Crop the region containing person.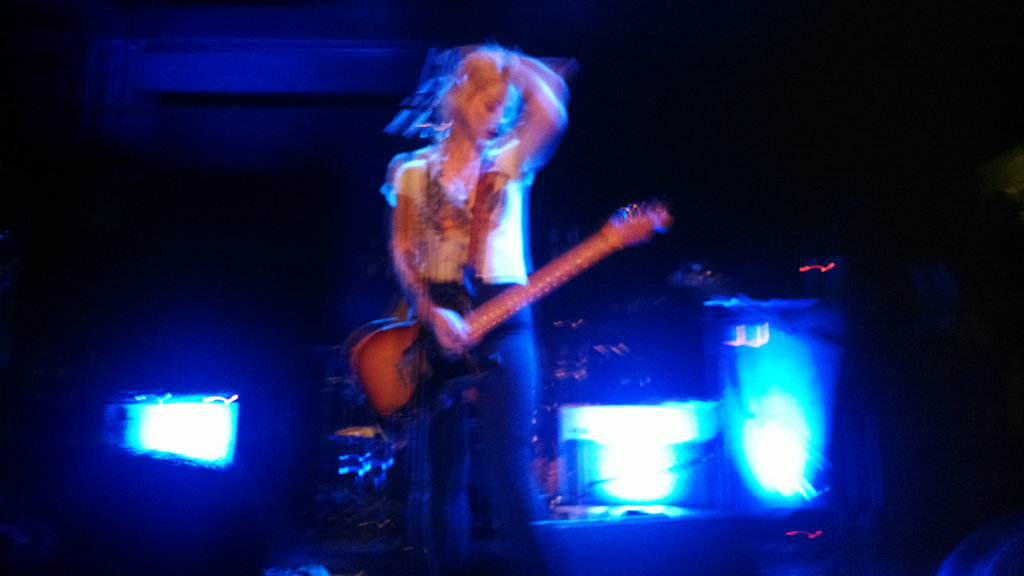
Crop region: rect(389, 49, 577, 575).
